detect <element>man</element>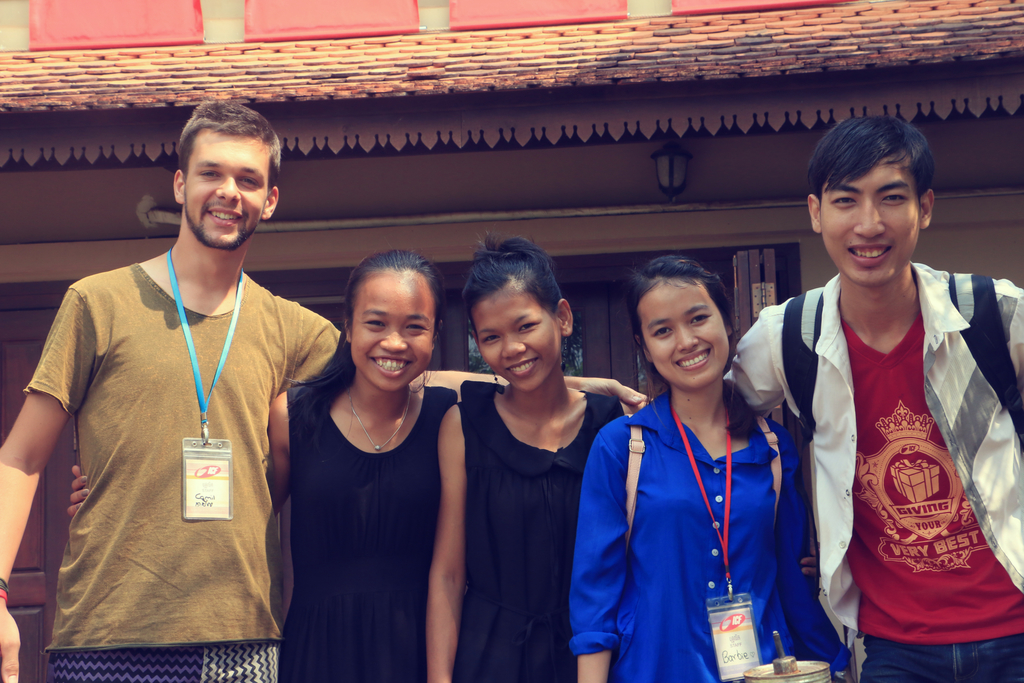
pyautogui.locateOnScreen(0, 97, 648, 682)
